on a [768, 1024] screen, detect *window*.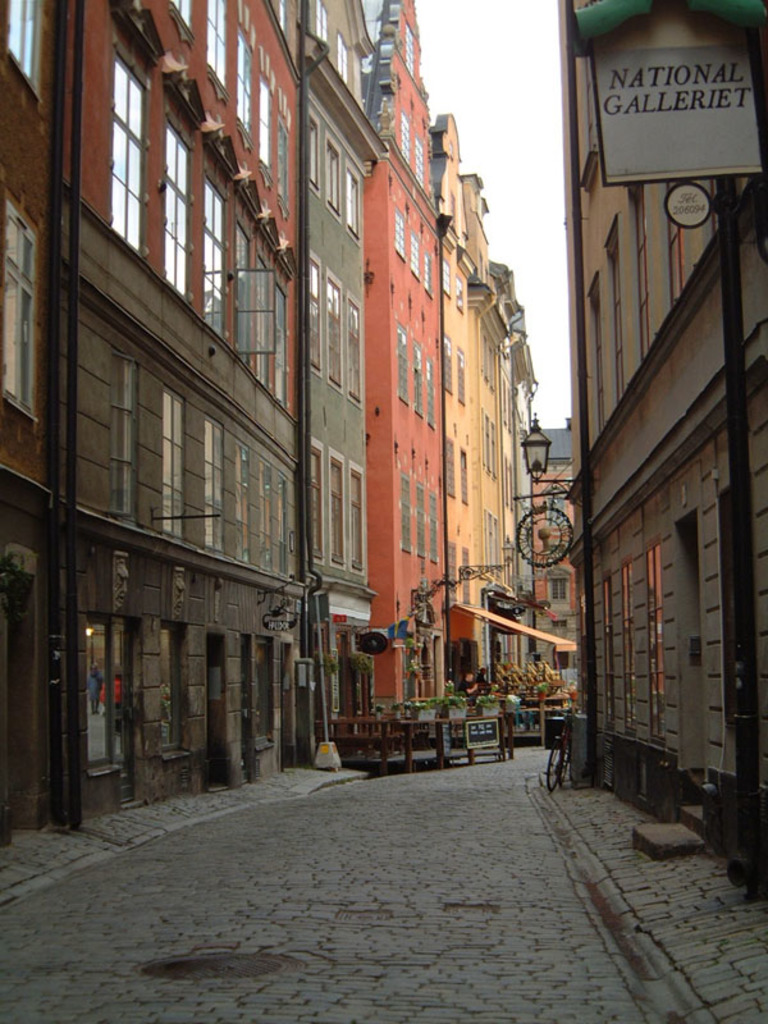
bbox(114, 357, 137, 530).
